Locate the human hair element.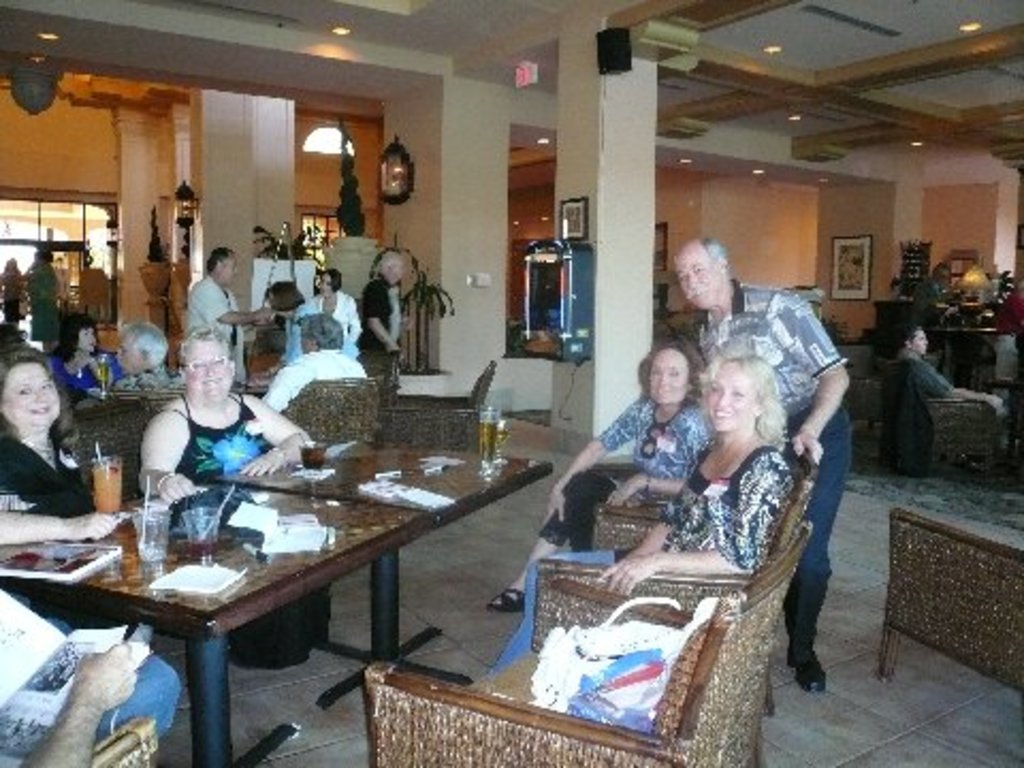
Element bbox: <box>51,309,100,365</box>.
